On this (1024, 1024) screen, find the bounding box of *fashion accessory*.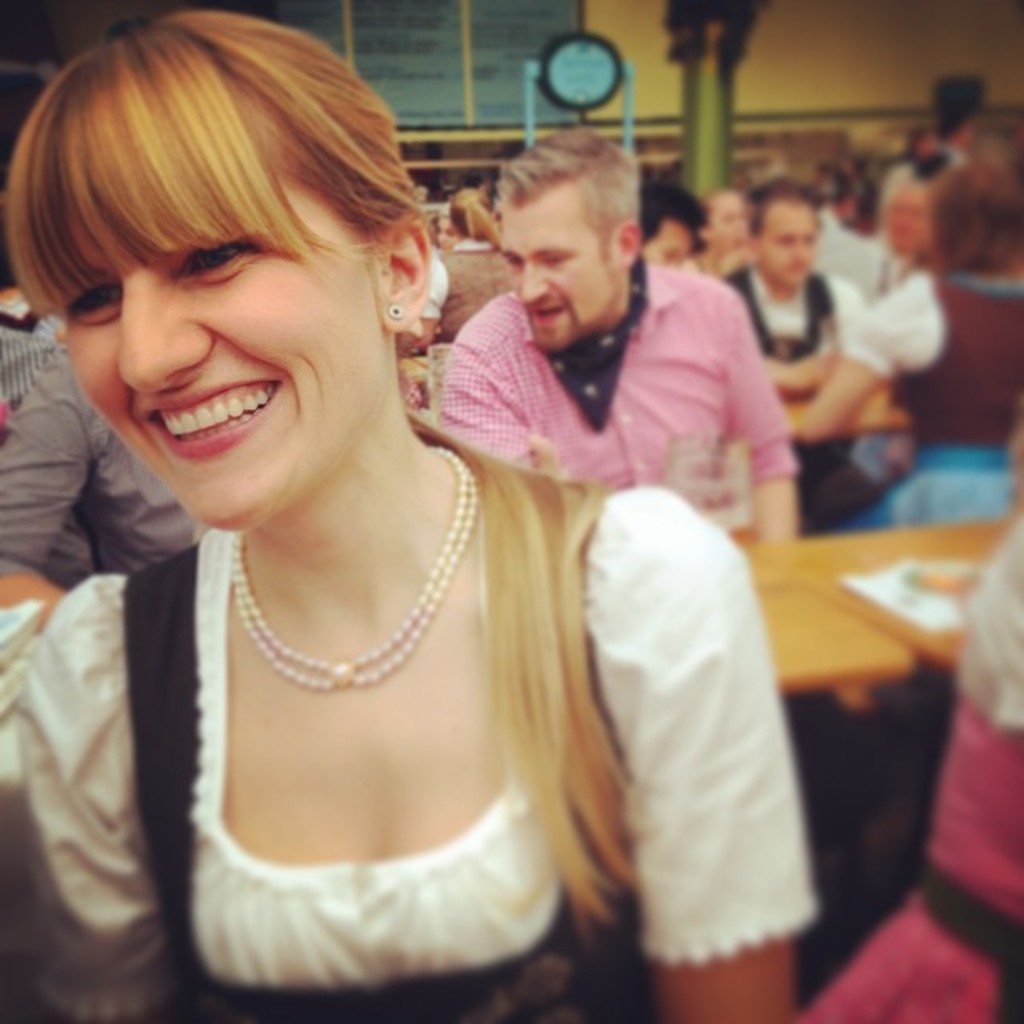
Bounding box: bbox=(392, 302, 410, 322).
